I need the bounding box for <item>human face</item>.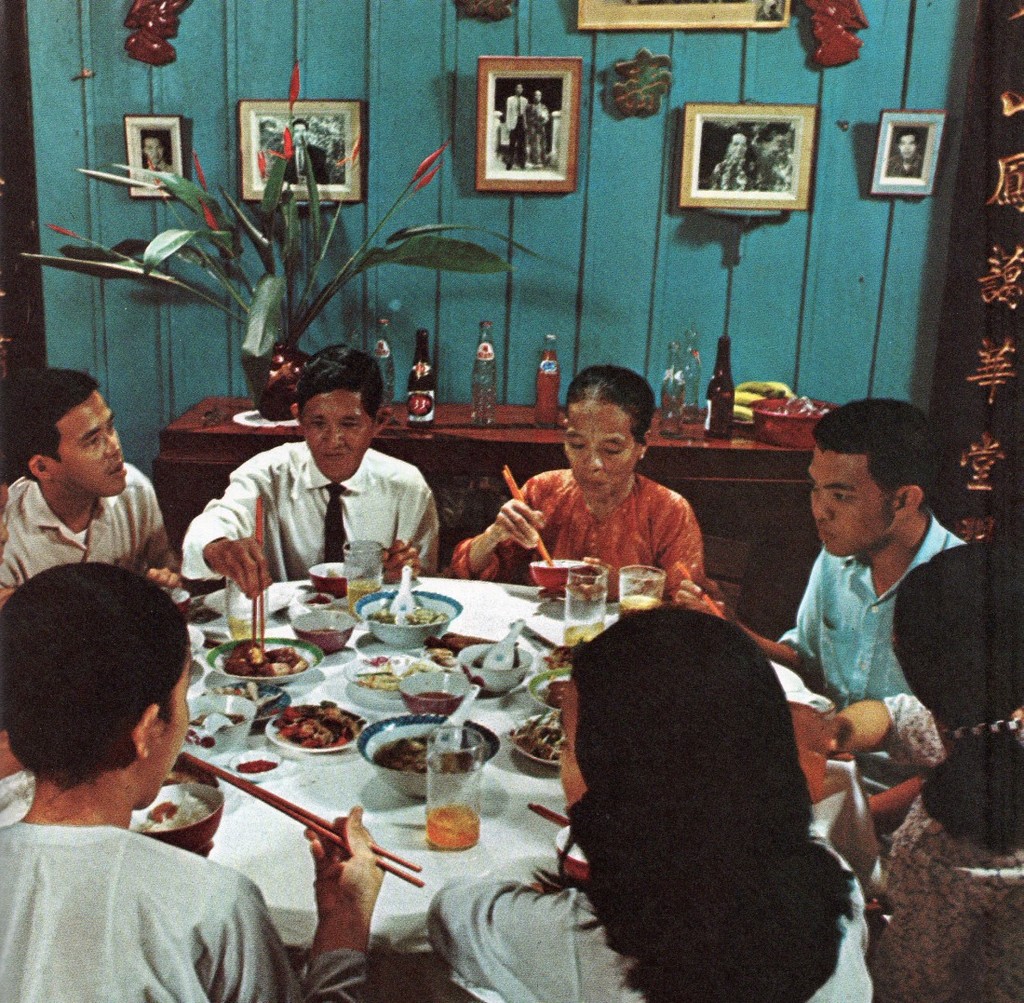
Here it is: (left=60, top=386, right=132, bottom=499).
